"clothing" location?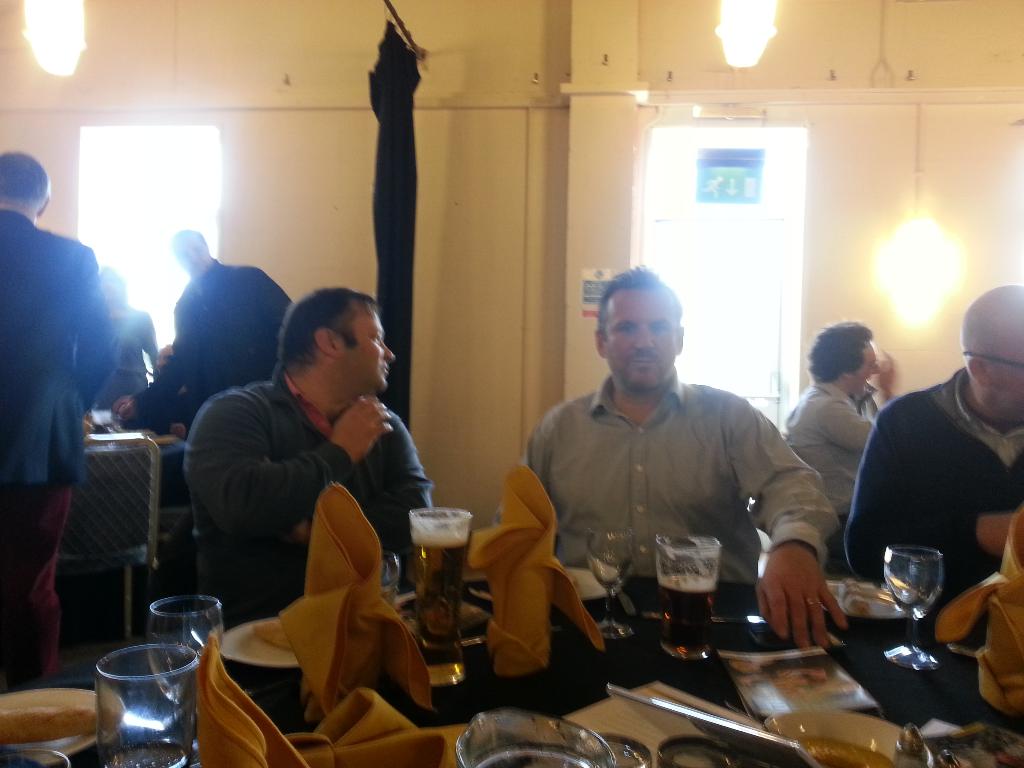
pyautogui.locateOnScreen(137, 259, 305, 431)
